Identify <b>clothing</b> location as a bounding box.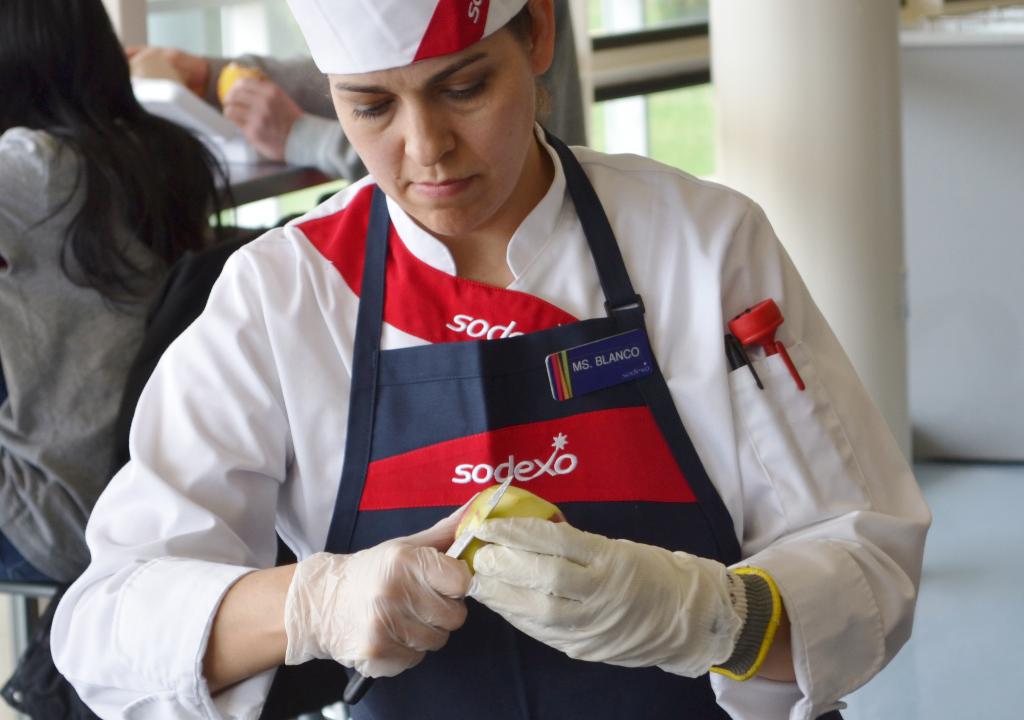
bbox=[0, 111, 225, 588].
